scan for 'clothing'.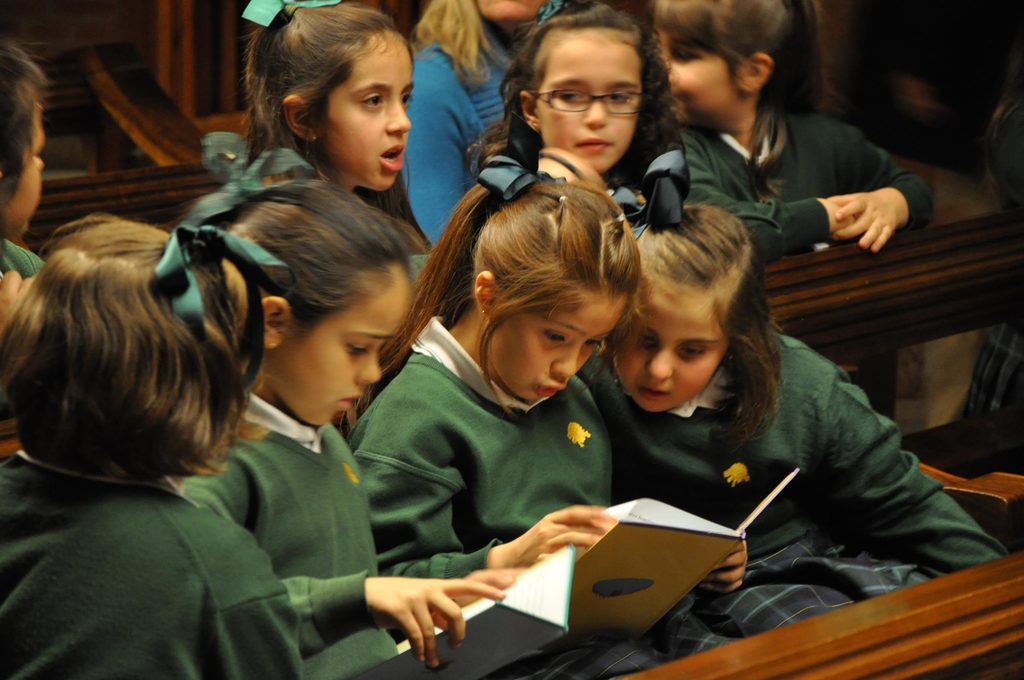
Scan result: BBox(180, 392, 398, 679).
